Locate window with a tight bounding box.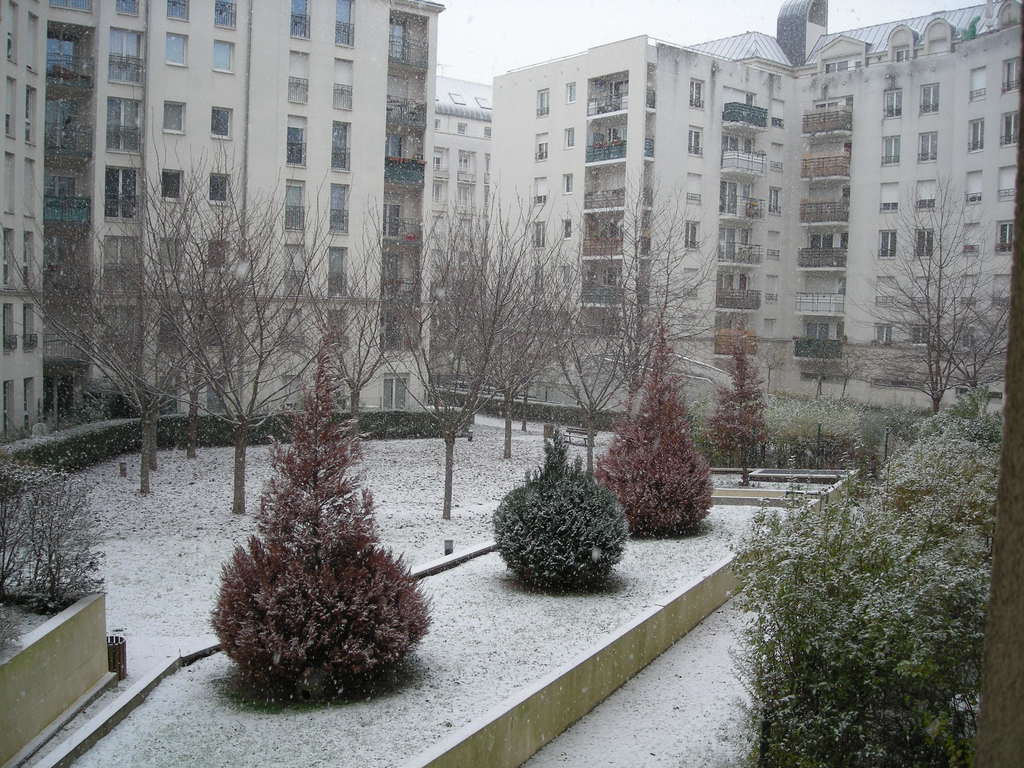
bbox=[1, 381, 12, 441].
